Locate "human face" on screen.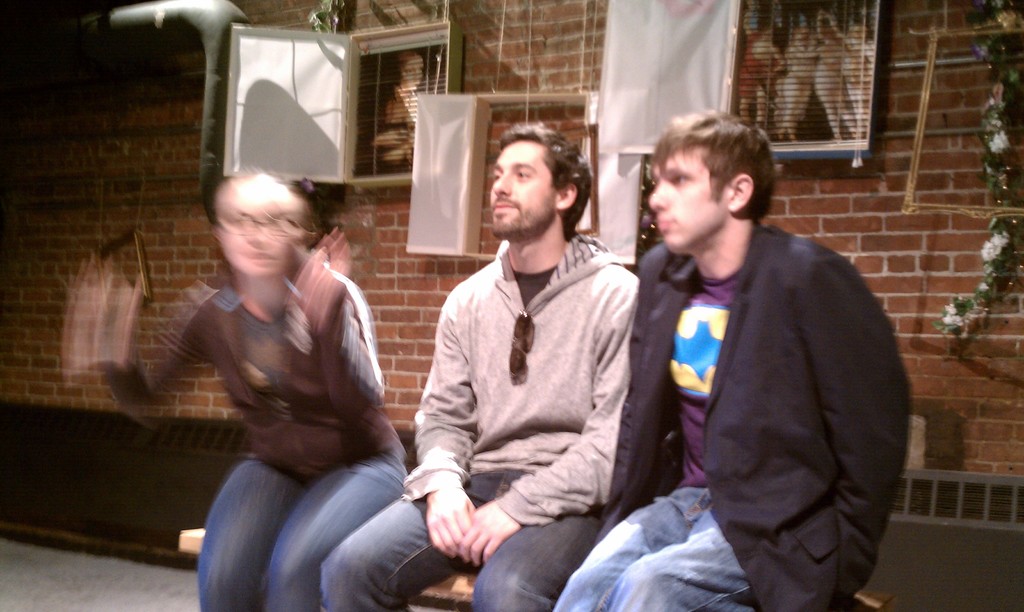
On screen at BBox(487, 140, 559, 232).
